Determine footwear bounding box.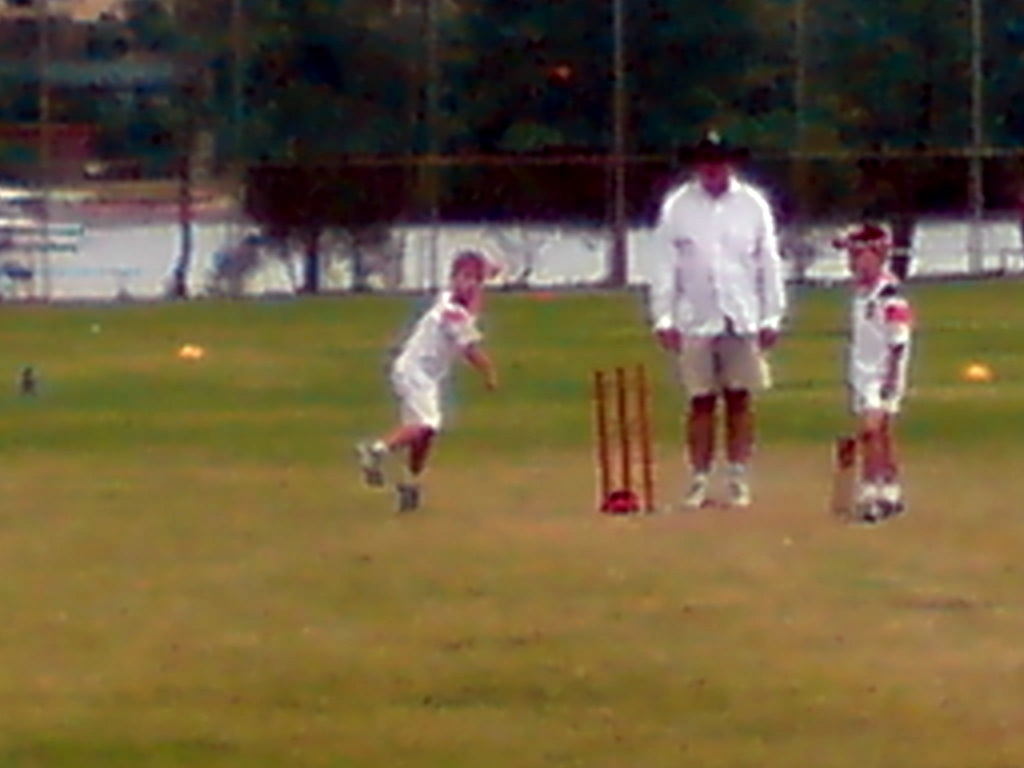
Determined: [x1=858, y1=481, x2=877, y2=516].
